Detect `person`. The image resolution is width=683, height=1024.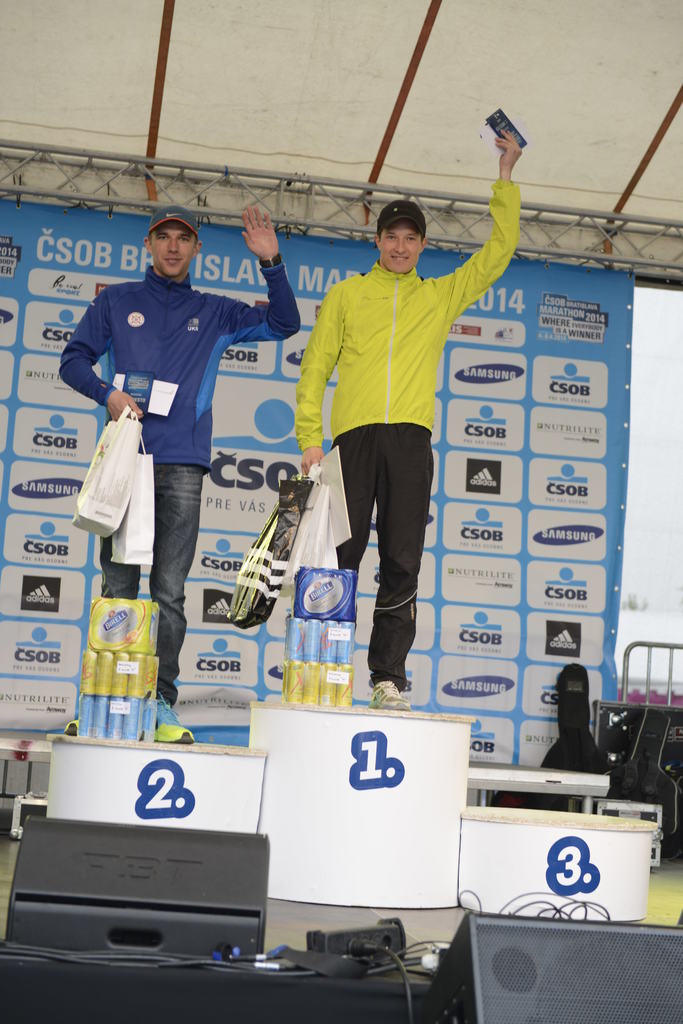
<box>59,200,302,751</box>.
